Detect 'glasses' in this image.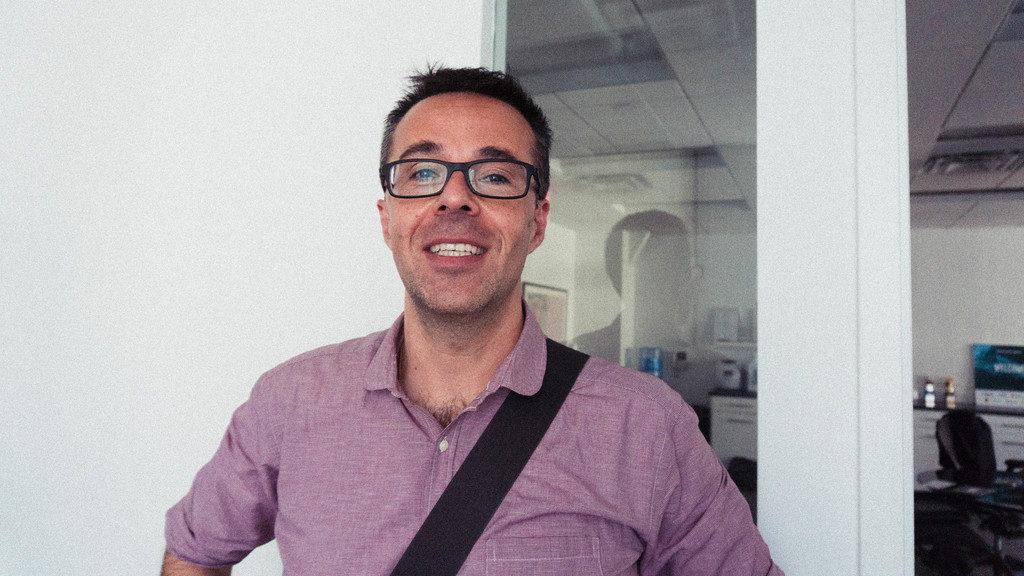
Detection: (372, 157, 547, 203).
